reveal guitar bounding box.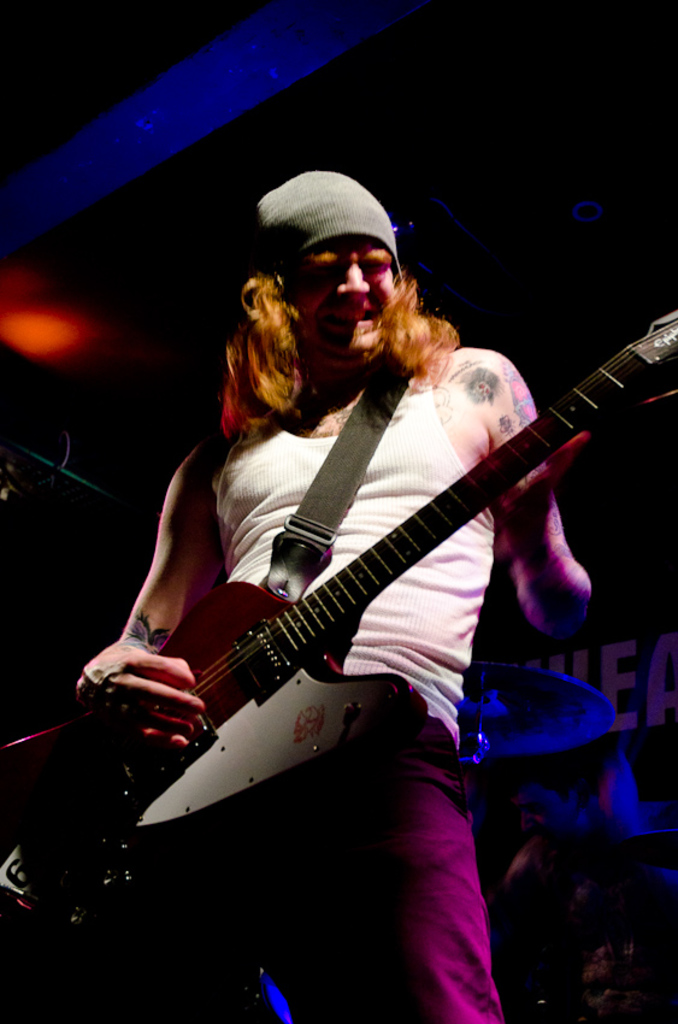
Revealed: 0 307 677 941.
